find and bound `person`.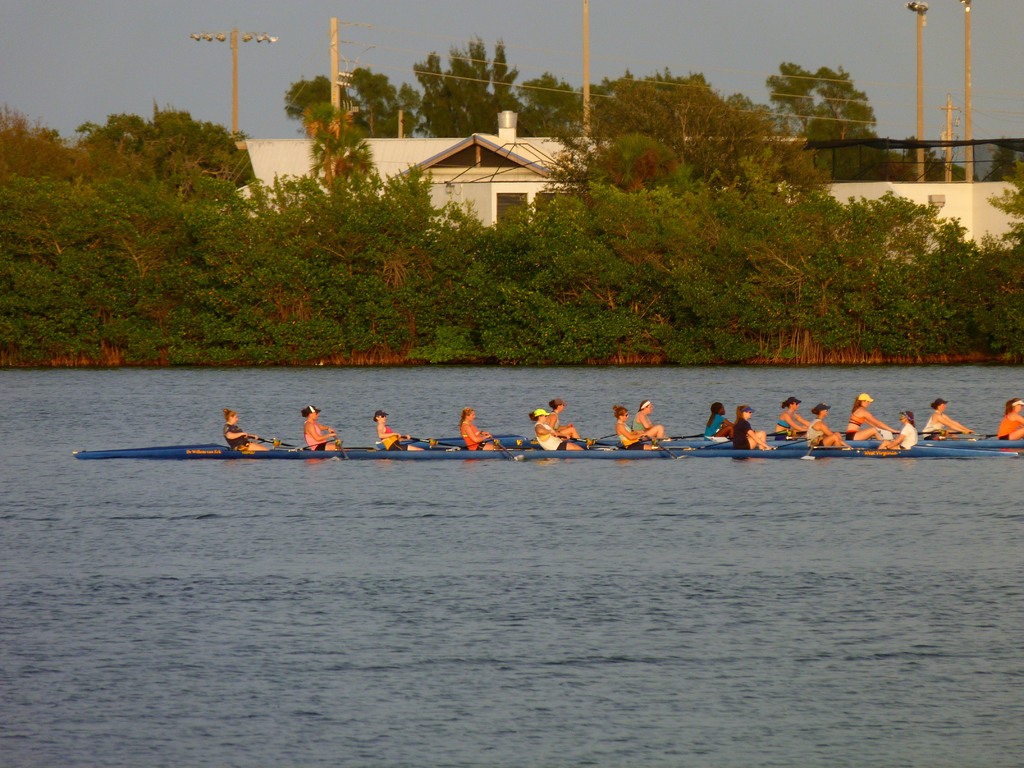
Bound: bbox(632, 399, 667, 439).
